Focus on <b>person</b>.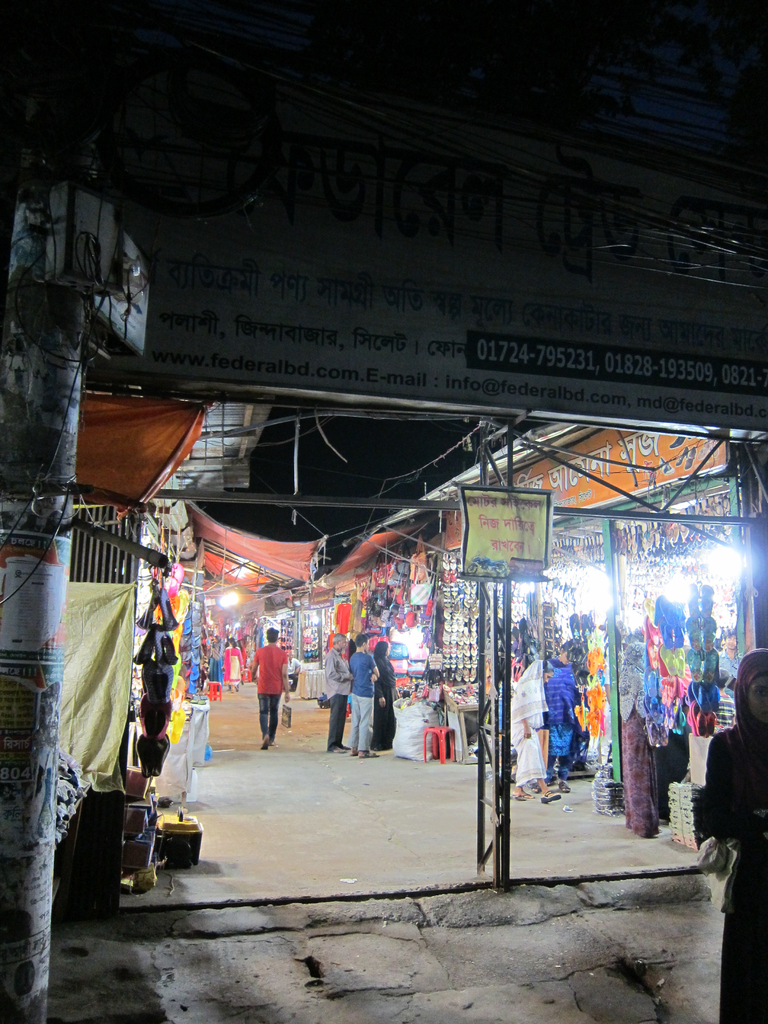
Focused at {"left": 220, "top": 639, "right": 242, "bottom": 692}.
